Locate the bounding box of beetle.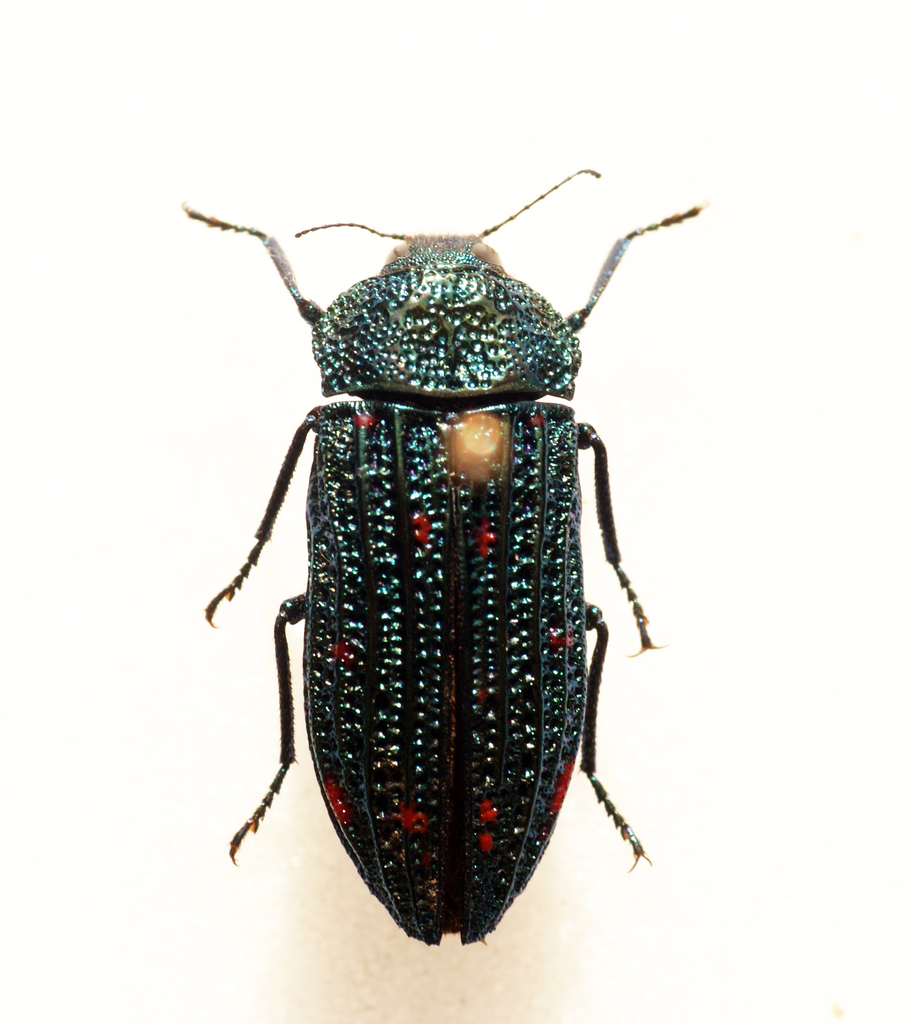
Bounding box: region(162, 128, 740, 963).
